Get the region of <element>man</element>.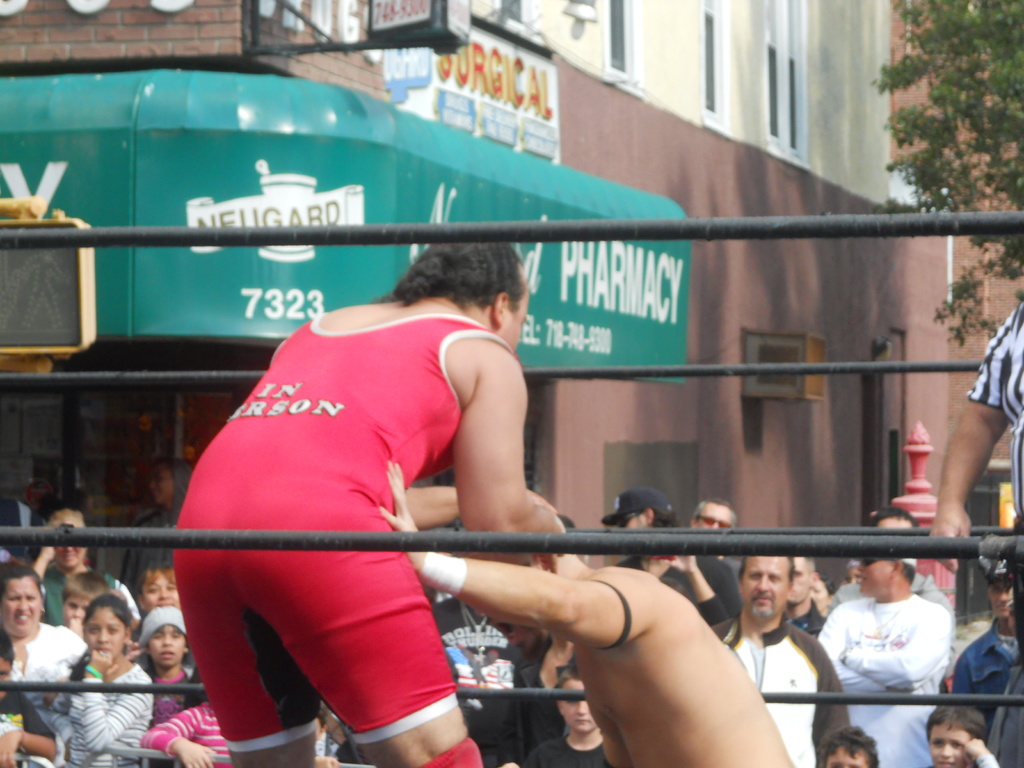
(left=117, top=458, right=190, bottom=596).
